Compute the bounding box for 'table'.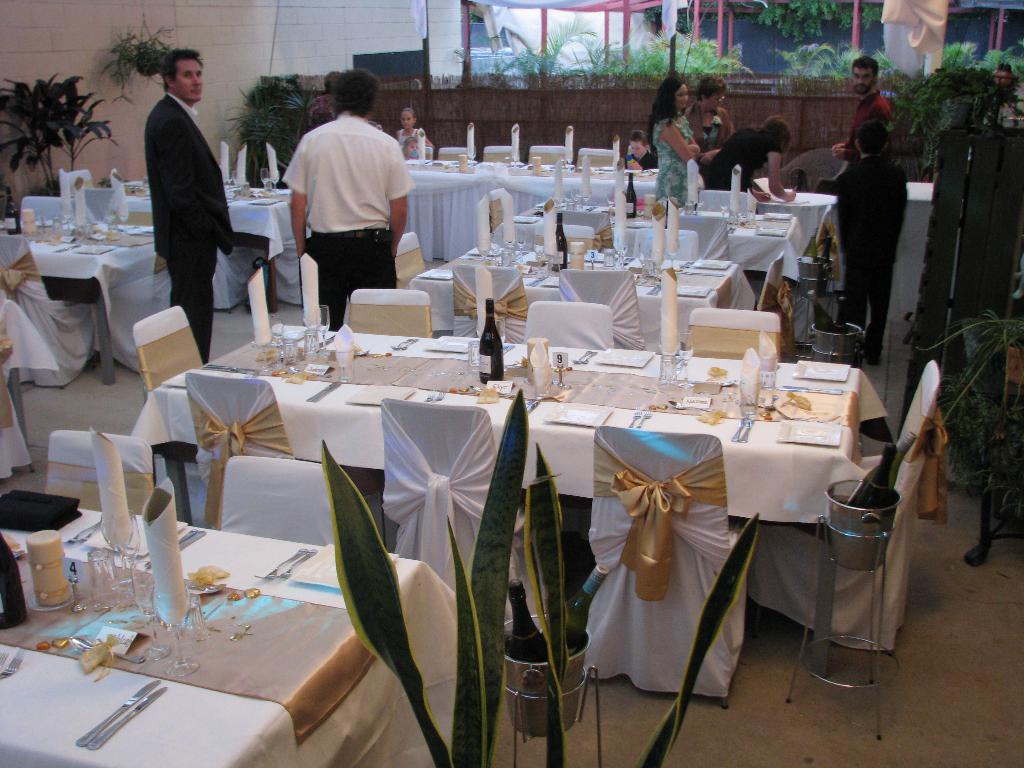
region(407, 260, 755, 331).
